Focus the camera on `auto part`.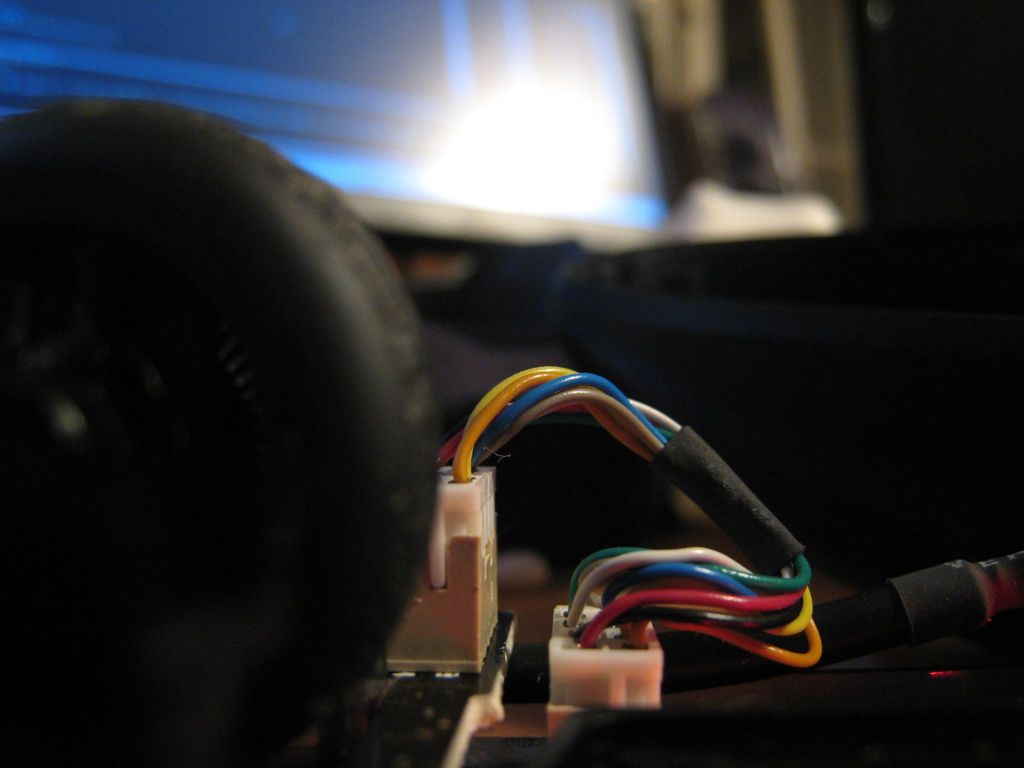
Focus region: 0, 93, 1023, 767.
